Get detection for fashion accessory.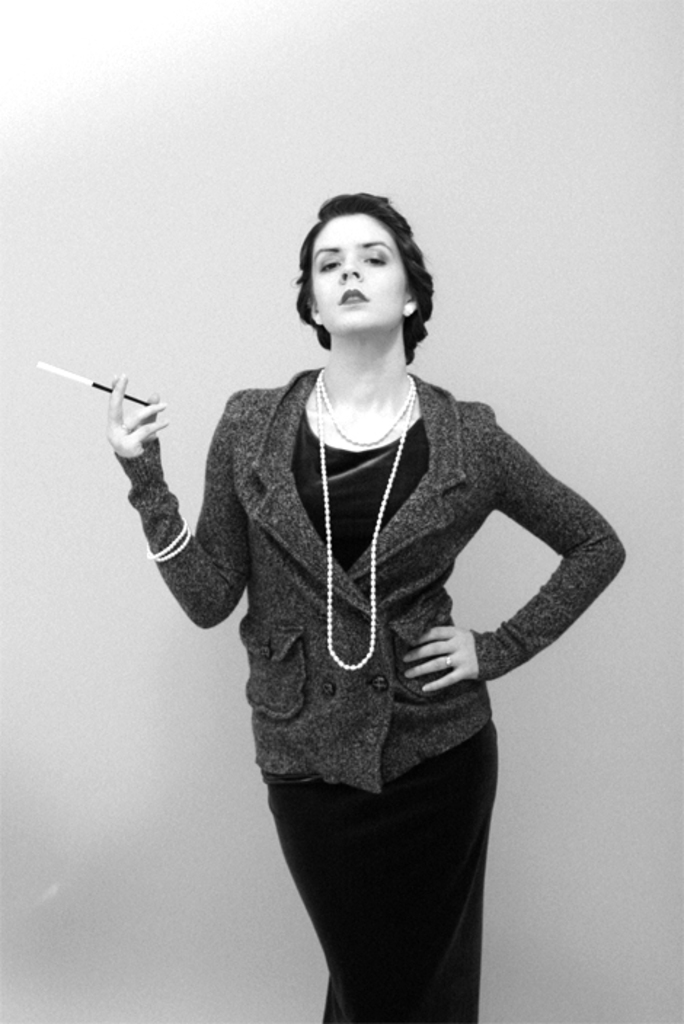
Detection: 313, 367, 418, 666.
